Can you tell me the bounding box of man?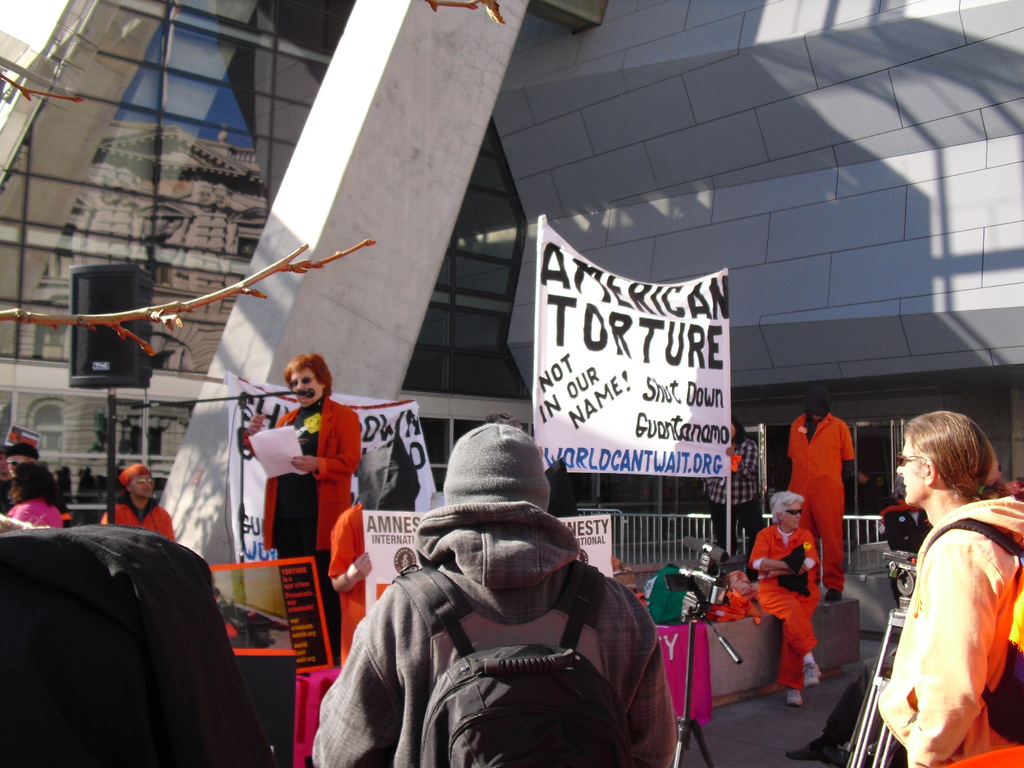
BBox(846, 412, 1014, 765).
